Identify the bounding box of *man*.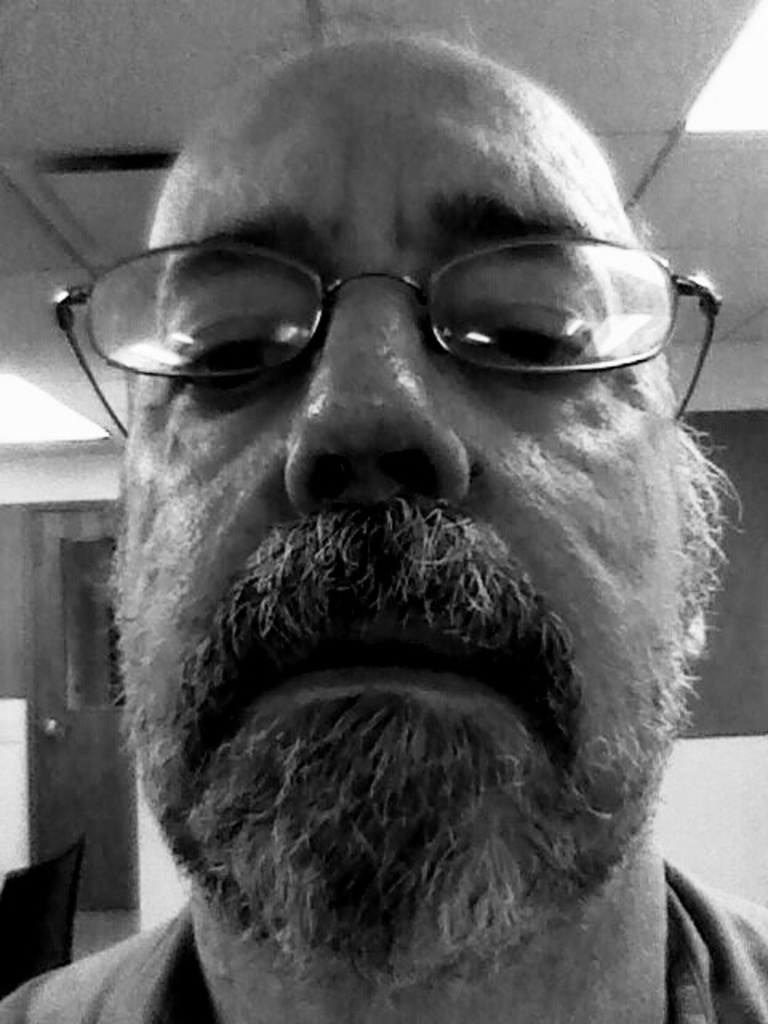
x1=21 y1=37 x2=767 y2=1019.
